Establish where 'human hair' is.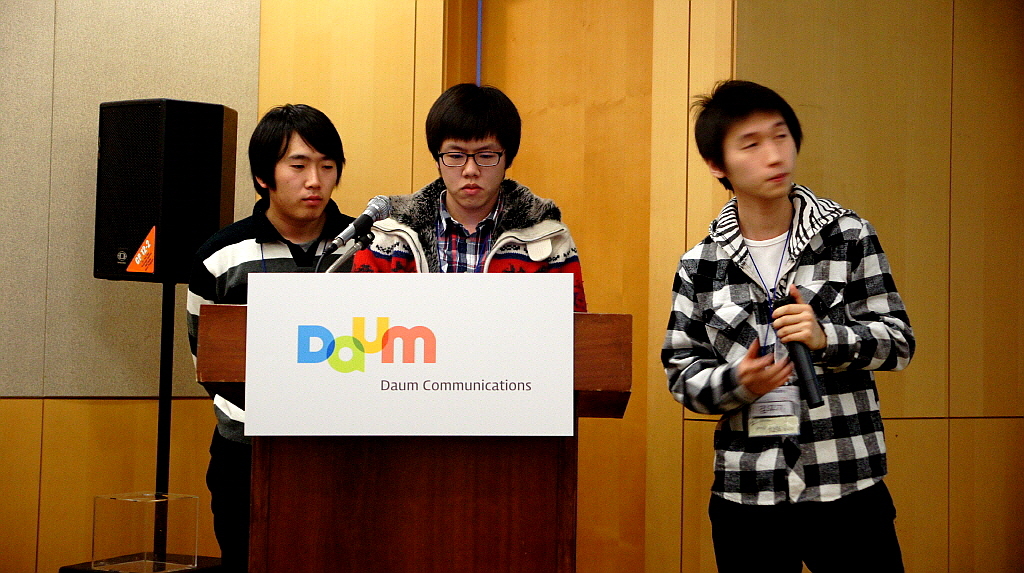
Established at [686,81,804,190].
